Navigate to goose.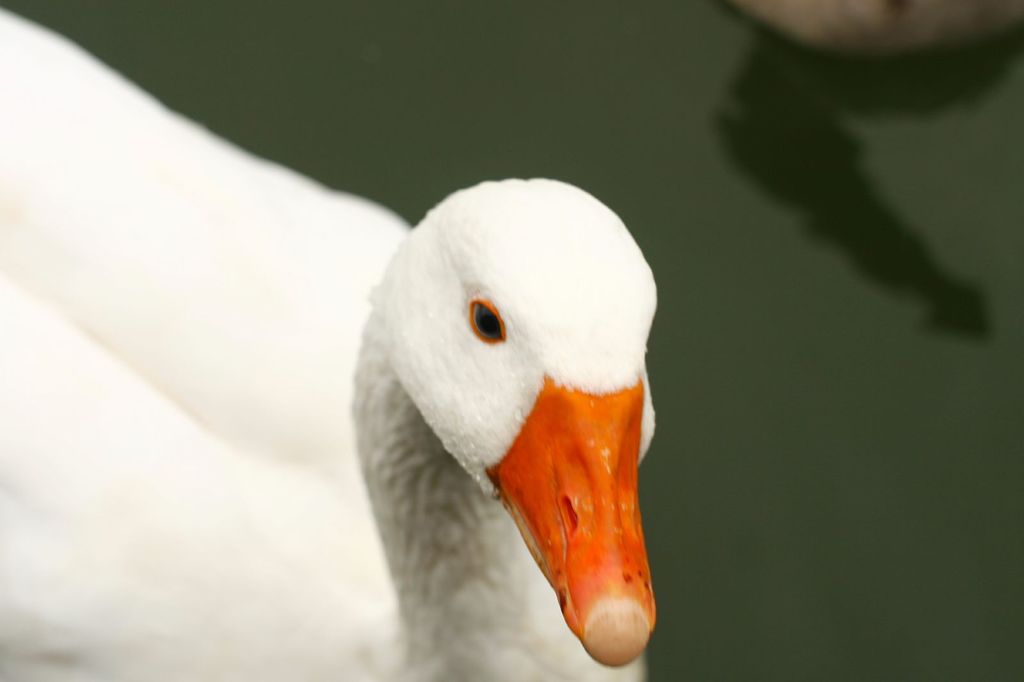
Navigation target: 0,6,662,681.
